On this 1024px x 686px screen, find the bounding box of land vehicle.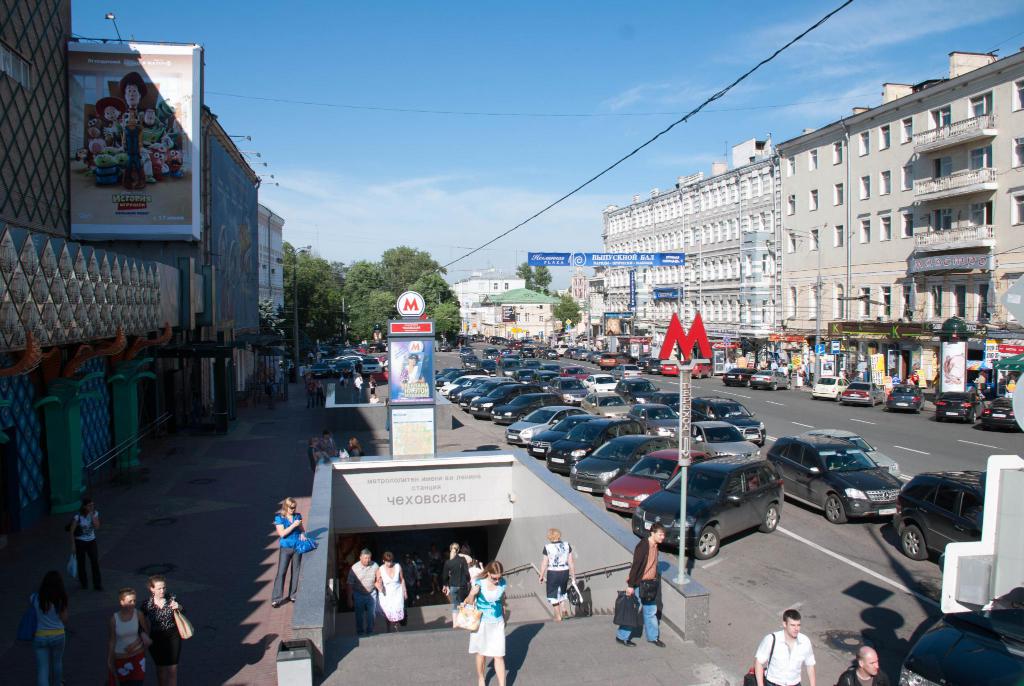
Bounding box: 690:419:760:457.
